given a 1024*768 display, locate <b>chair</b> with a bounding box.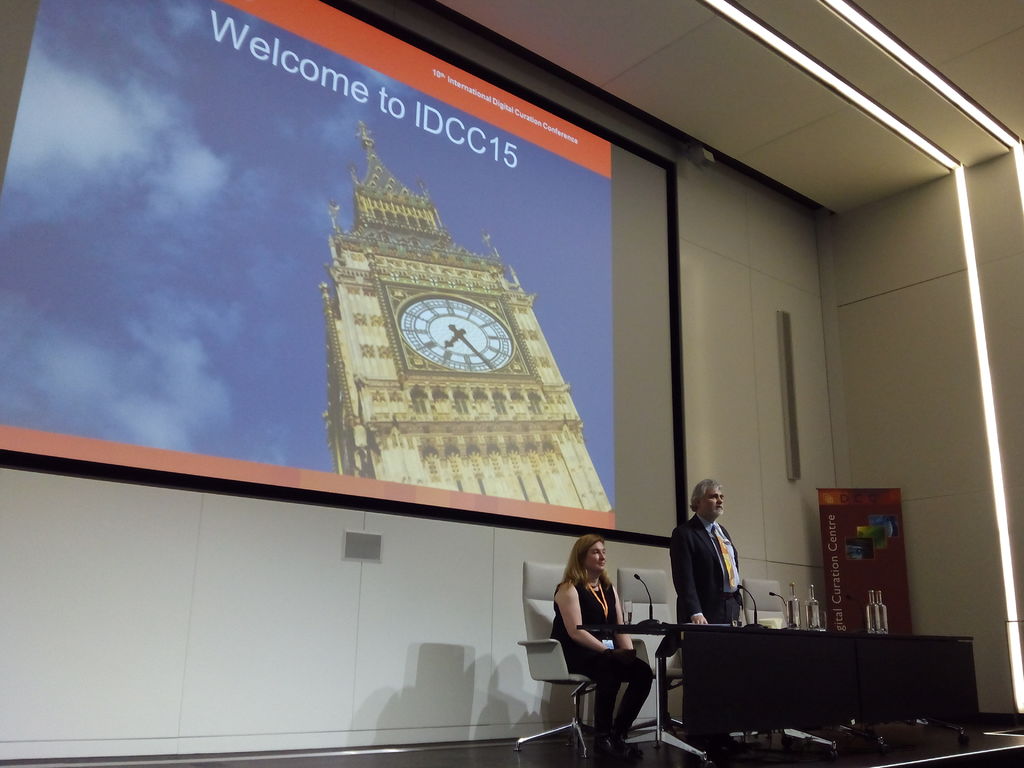
Located: detection(742, 579, 790, 641).
